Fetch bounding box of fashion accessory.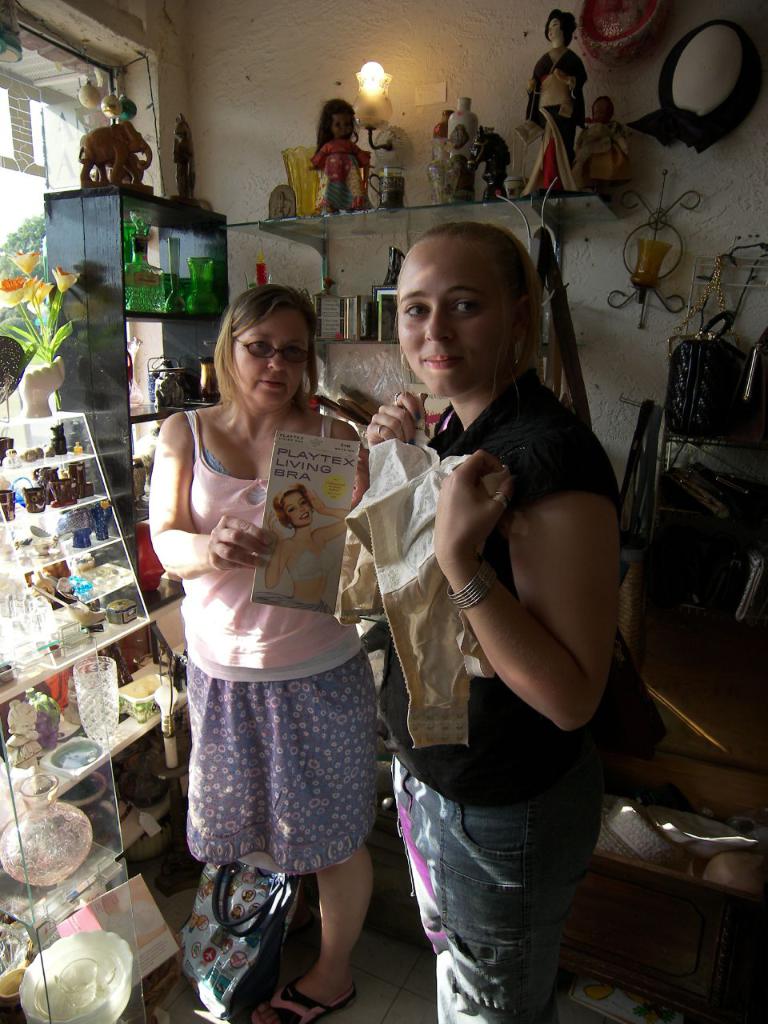
Bbox: box(390, 390, 401, 407).
